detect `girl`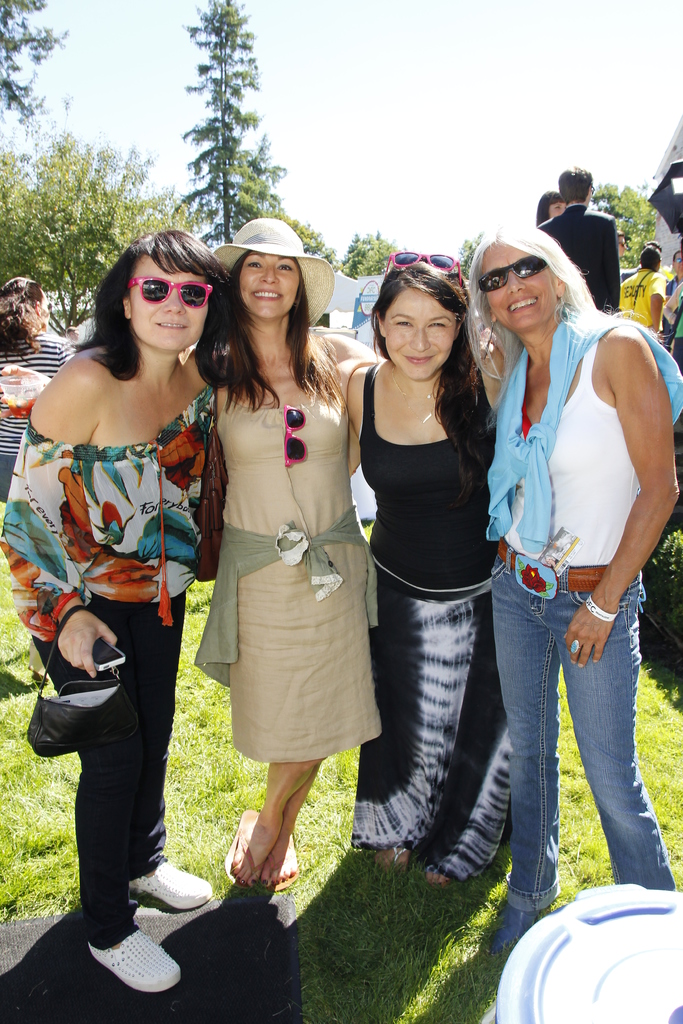
box(181, 224, 404, 897)
